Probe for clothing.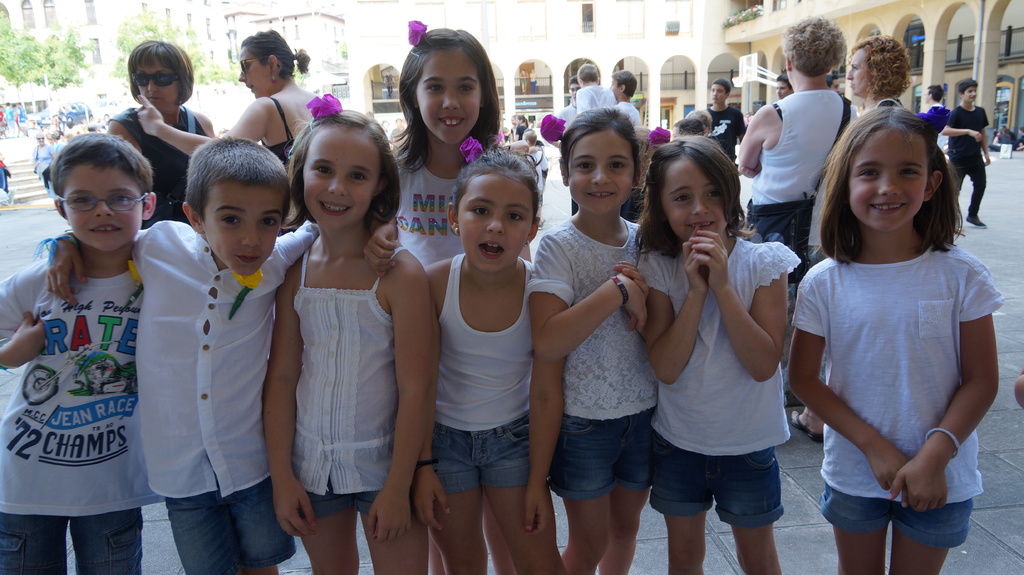
Probe result: [11, 219, 156, 532].
